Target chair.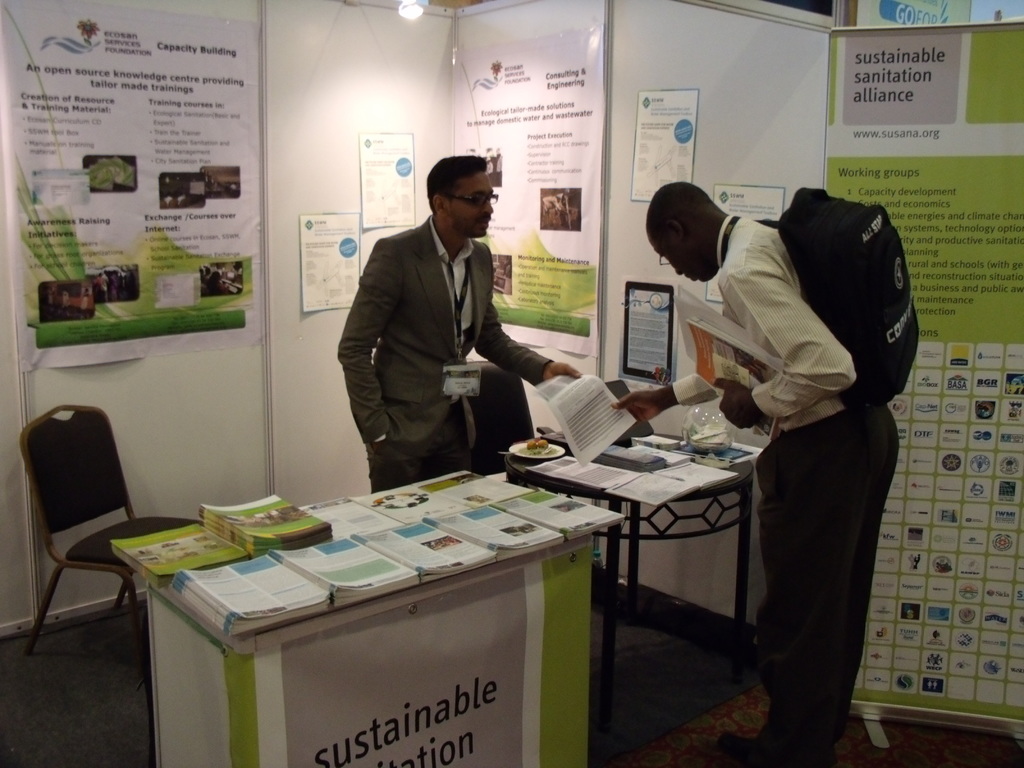
Target region: <bbox>5, 394, 148, 675</bbox>.
